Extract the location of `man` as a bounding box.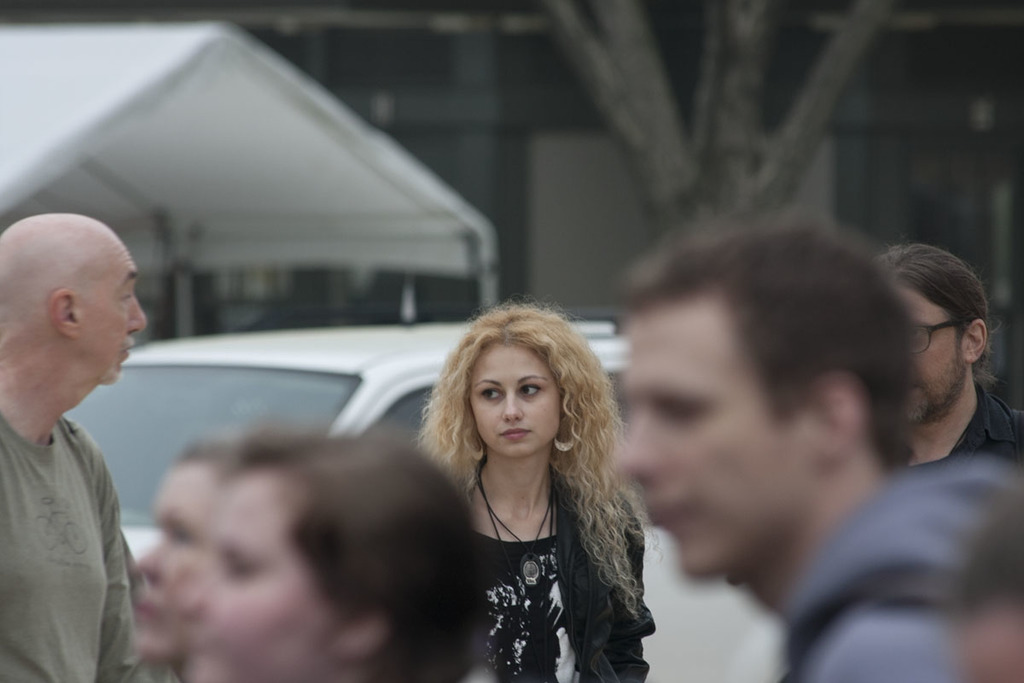
{"left": 0, "top": 190, "right": 188, "bottom": 682}.
